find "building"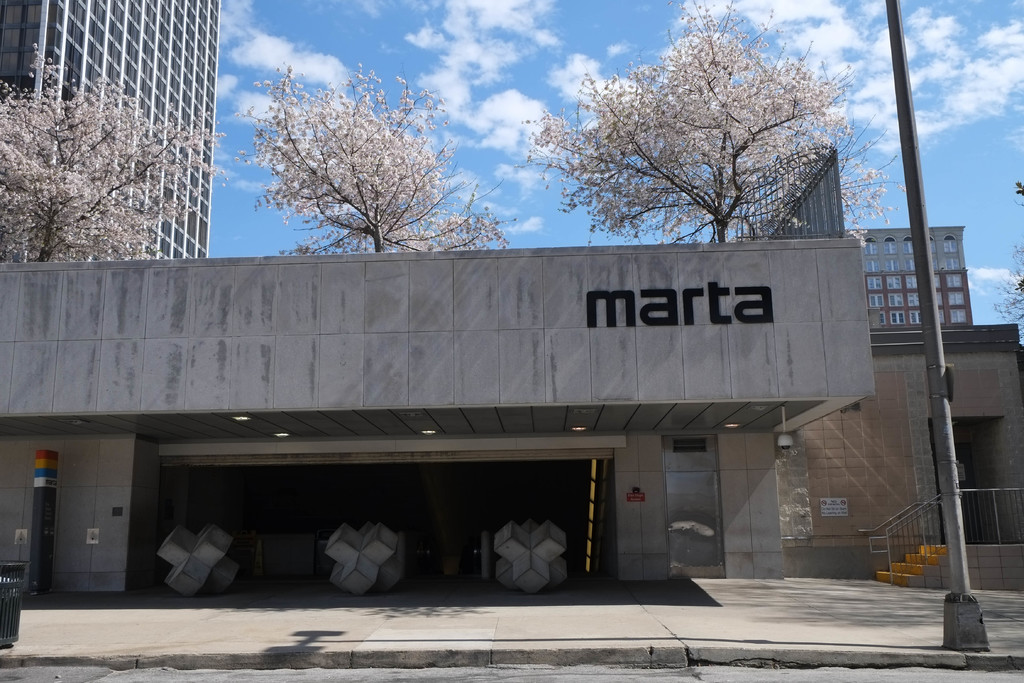
x1=844 y1=224 x2=971 y2=335
